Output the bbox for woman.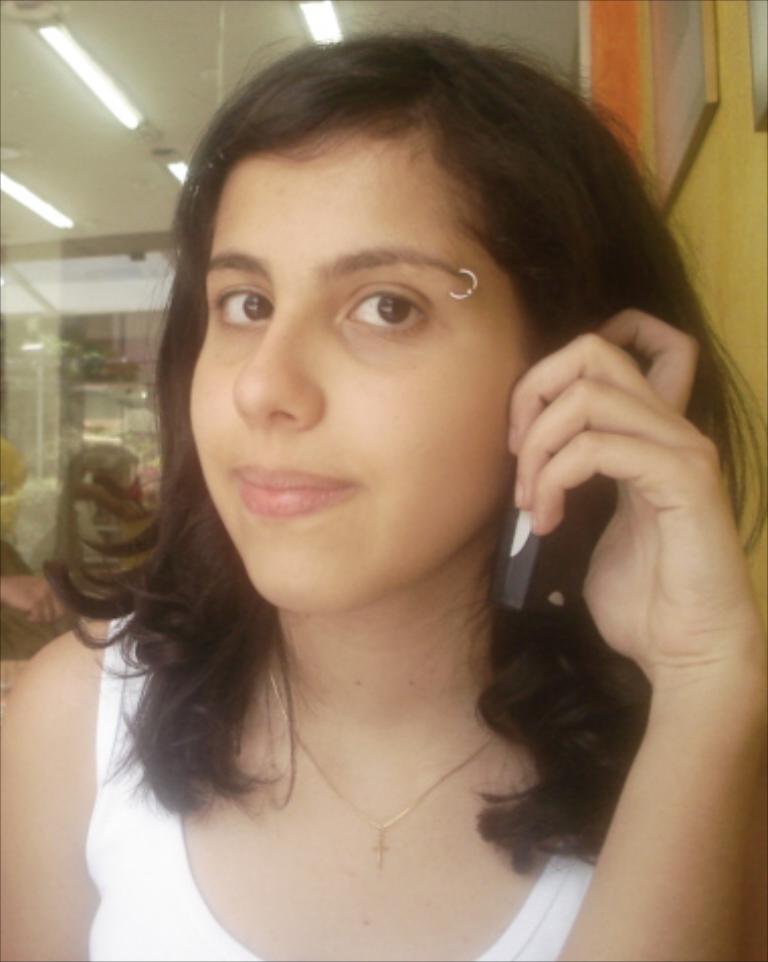
Rect(26, 36, 754, 952).
